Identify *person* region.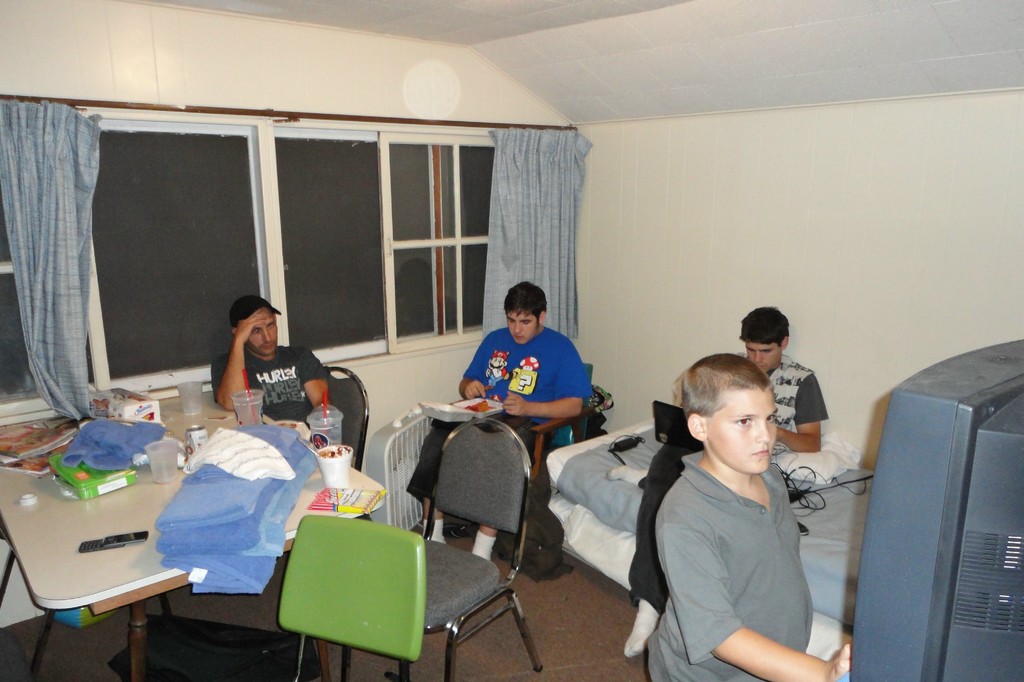
Region: bbox=(213, 299, 331, 432).
